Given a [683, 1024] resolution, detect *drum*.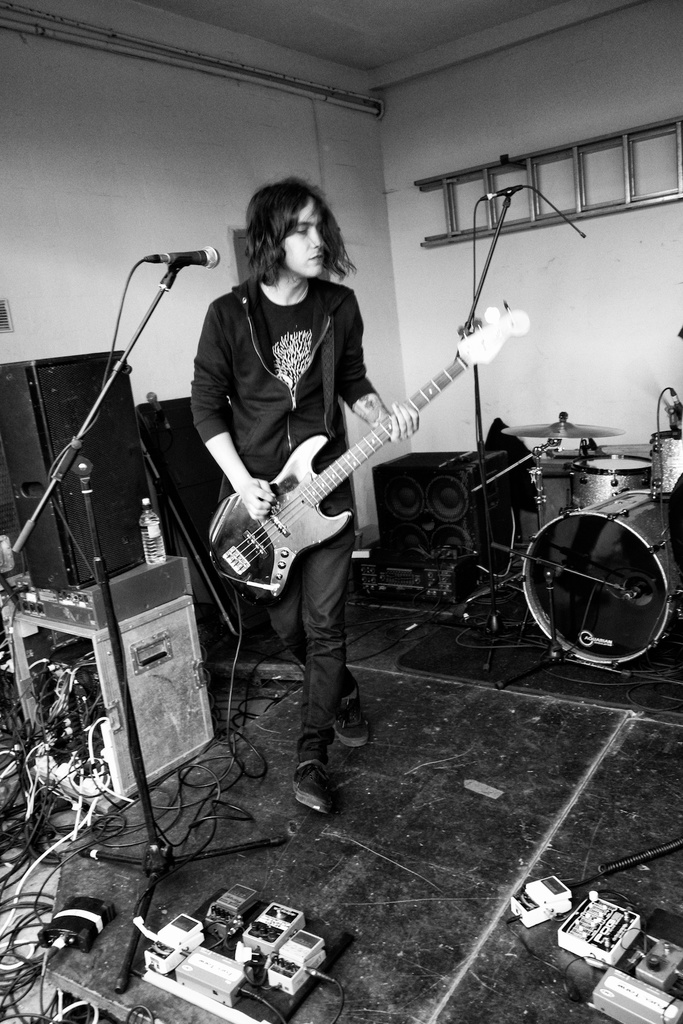
{"x1": 514, "y1": 481, "x2": 682, "y2": 655}.
